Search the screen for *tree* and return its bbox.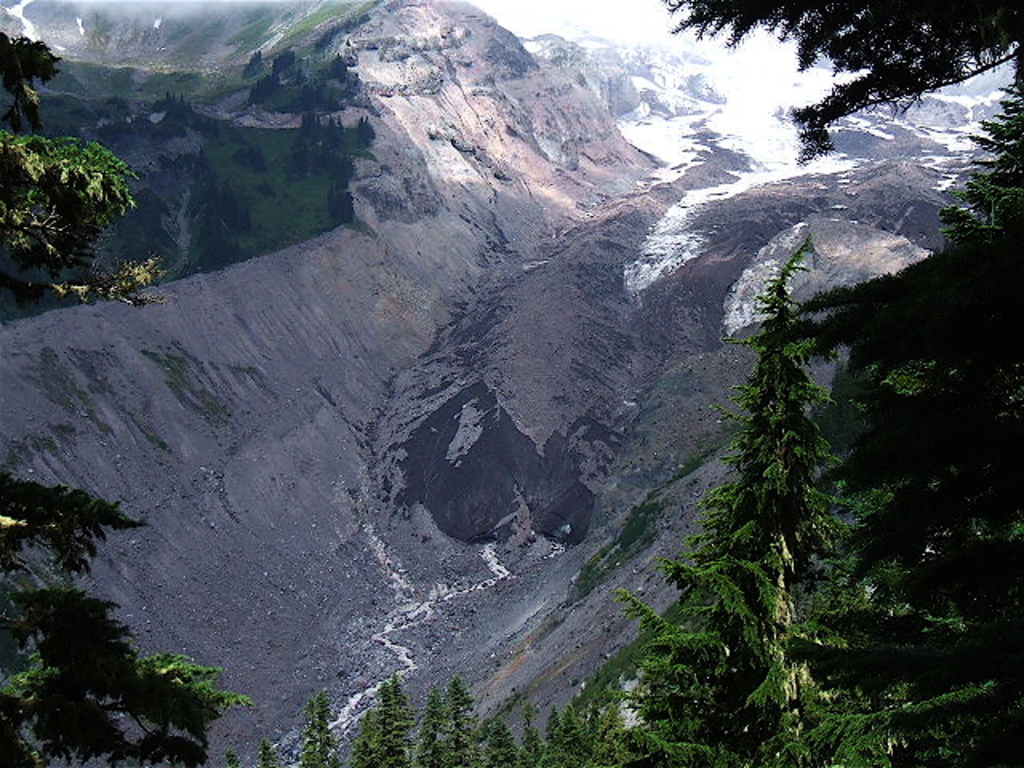
Found: box(0, 32, 162, 314).
